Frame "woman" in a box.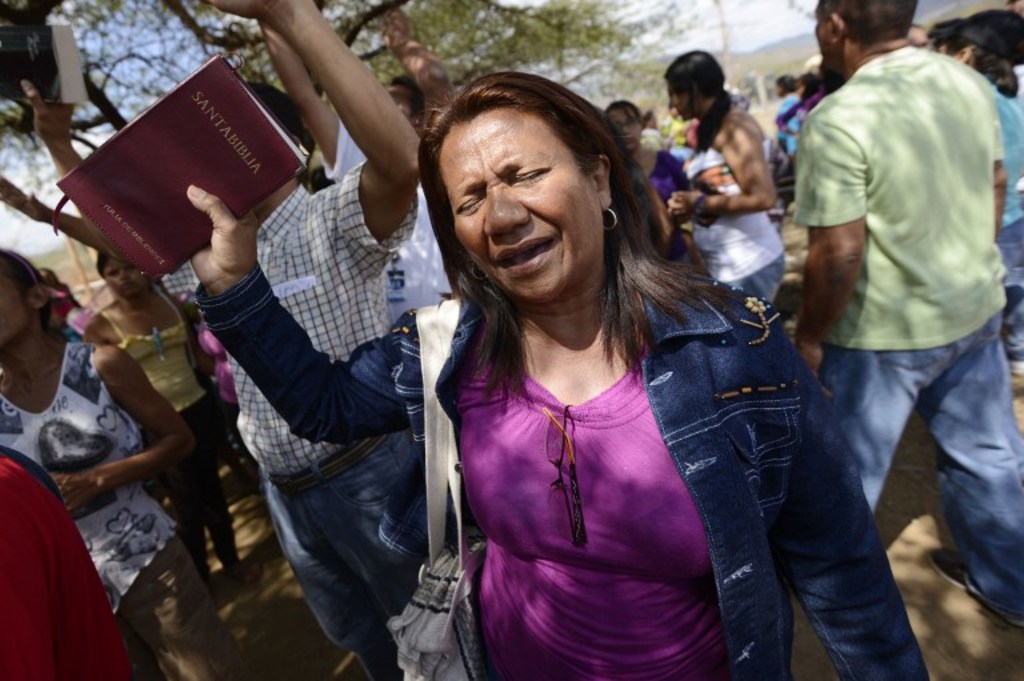
bbox(667, 48, 789, 312).
